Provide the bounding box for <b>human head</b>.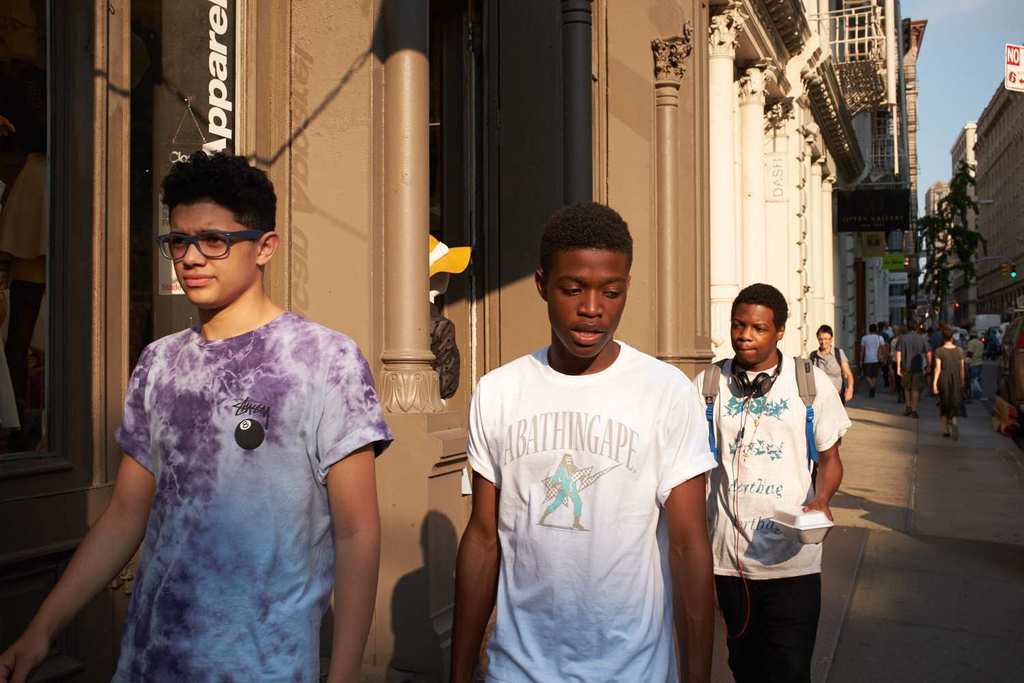
(left=814, top=326, right=831, bottom=347).
